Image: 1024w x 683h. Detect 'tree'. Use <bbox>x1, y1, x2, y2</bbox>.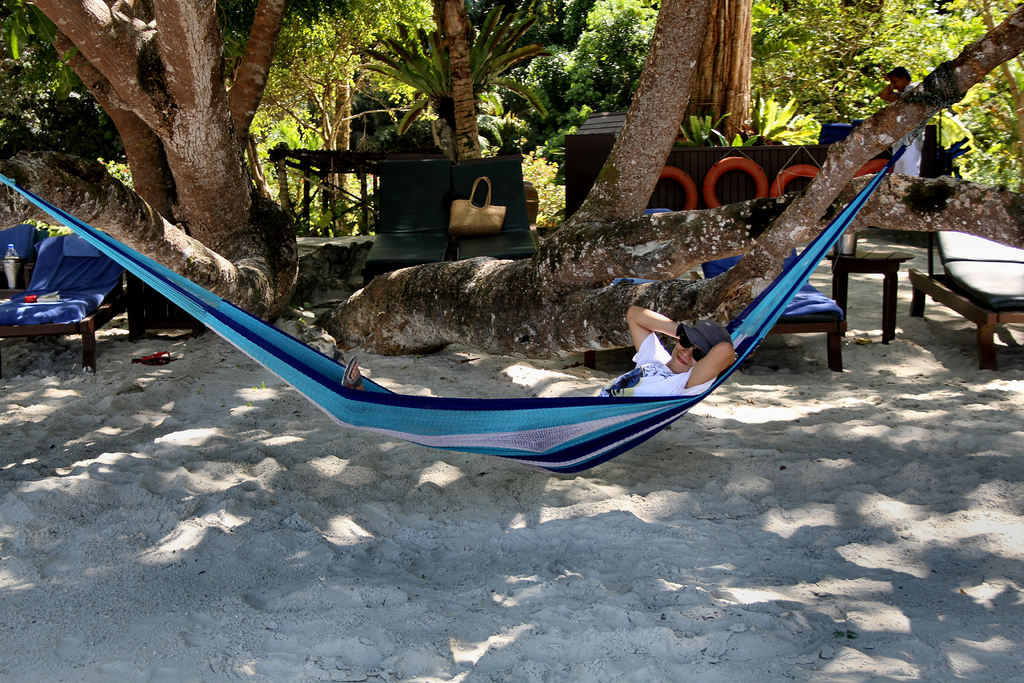
<bbox>344, 0, 1023, 359</bbox>.
